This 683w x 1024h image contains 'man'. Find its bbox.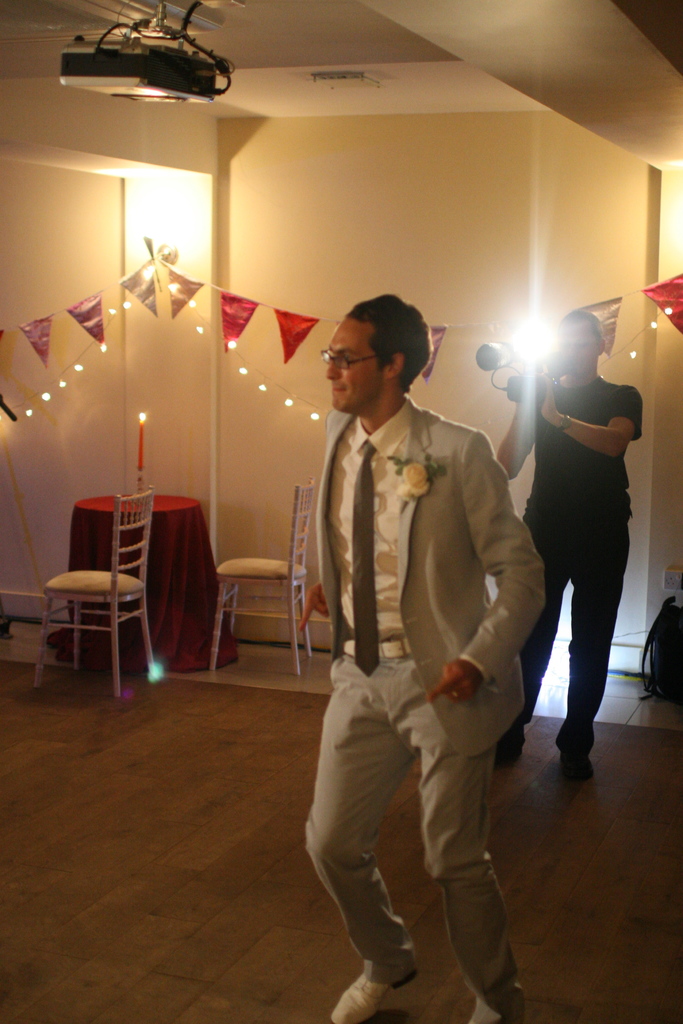
pyautogui.locateOnScreen(259, 259, 541, 1004).
